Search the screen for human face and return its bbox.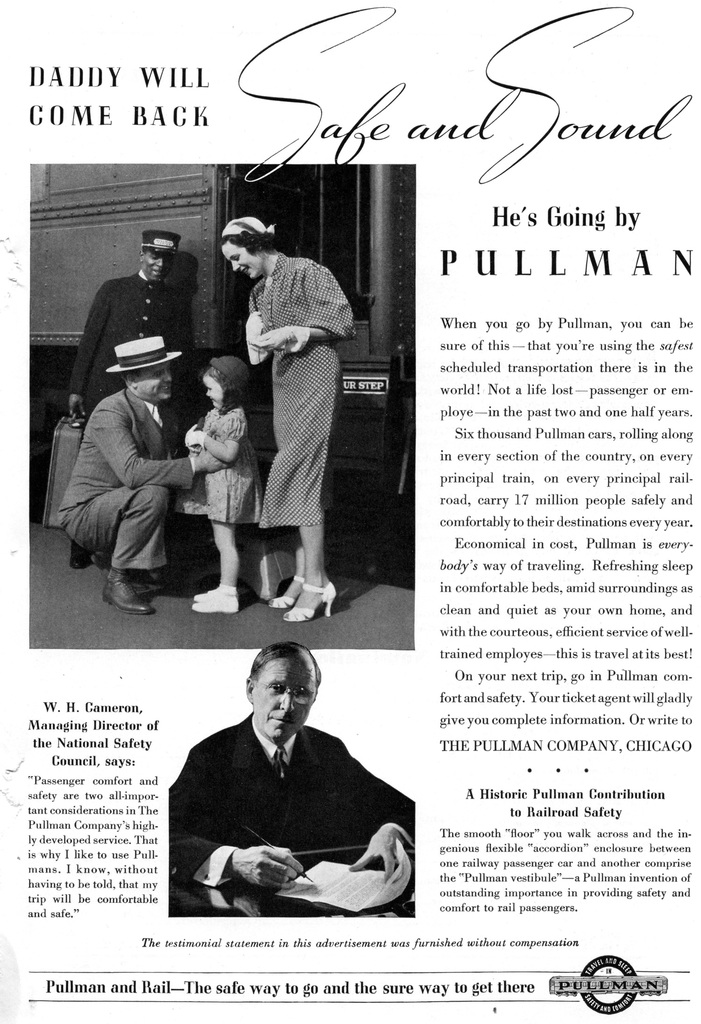
Found: bbox=[255, 650, 313, 737].
